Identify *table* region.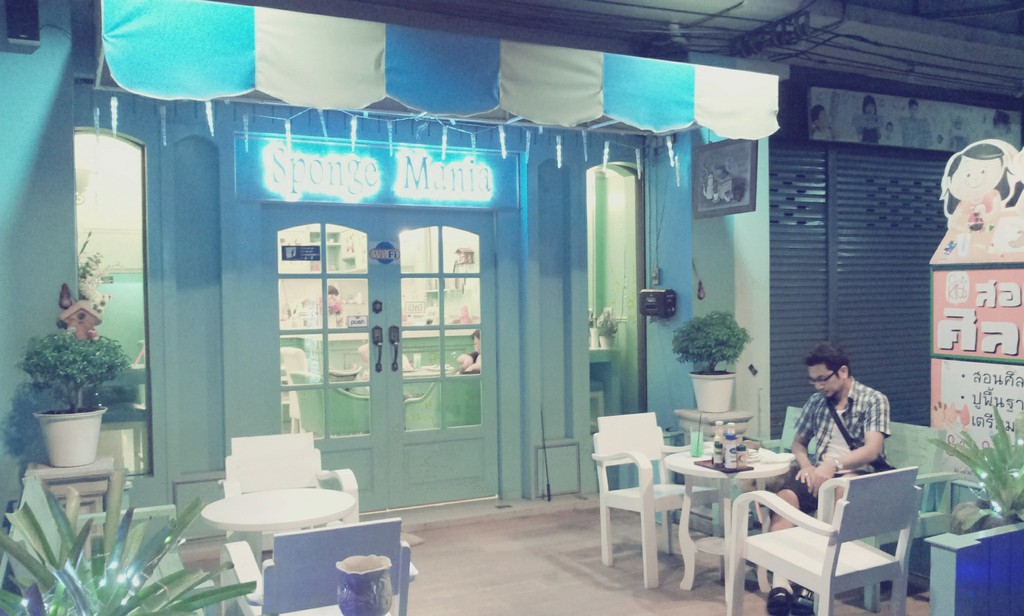
Region: {"x1": 207, "y1": 483, "x2": 351, "y2": 578}.
